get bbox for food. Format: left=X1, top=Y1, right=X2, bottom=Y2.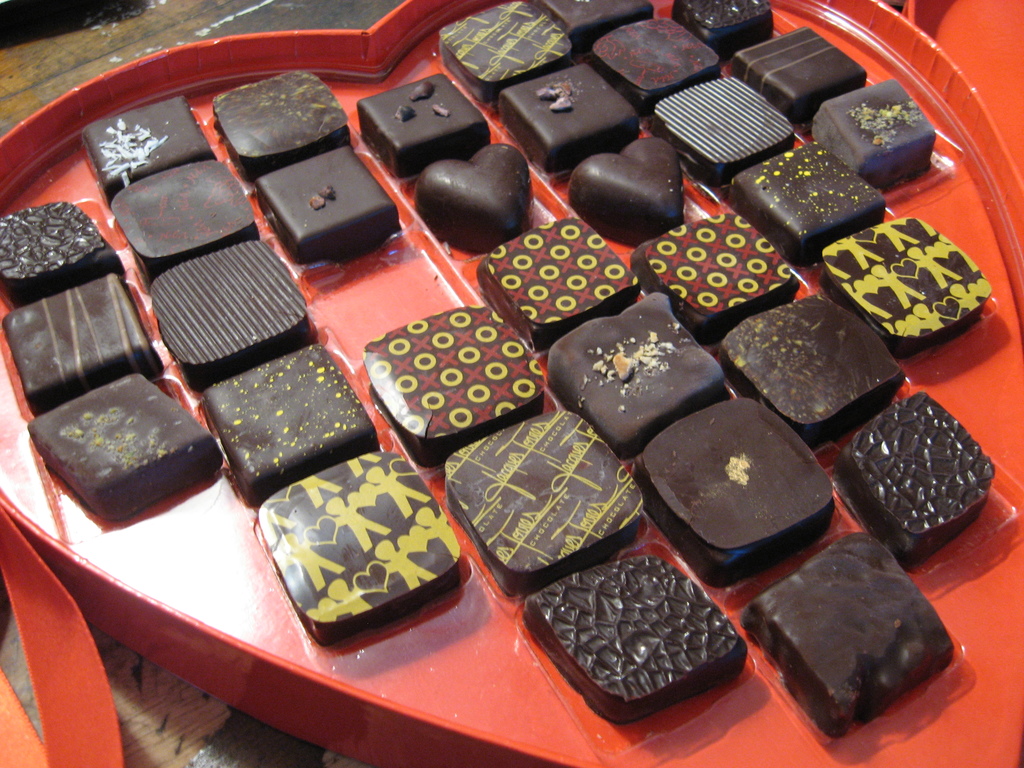
left=811, top=74, right=938, bottom=191.
